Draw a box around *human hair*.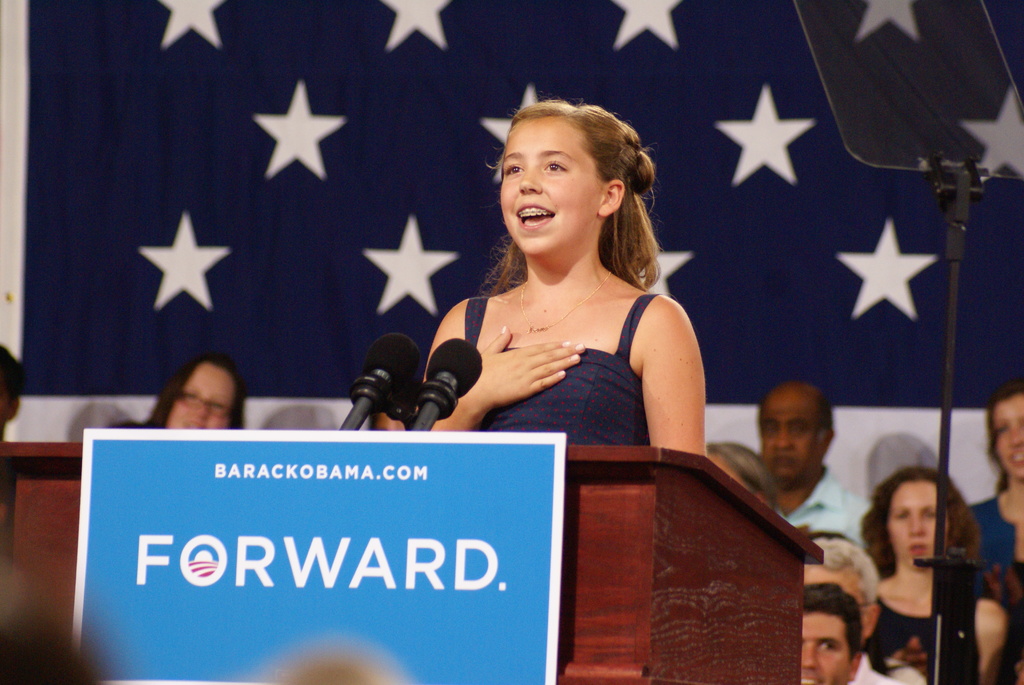
(left=147, top=355, right=246, bottom=434).
